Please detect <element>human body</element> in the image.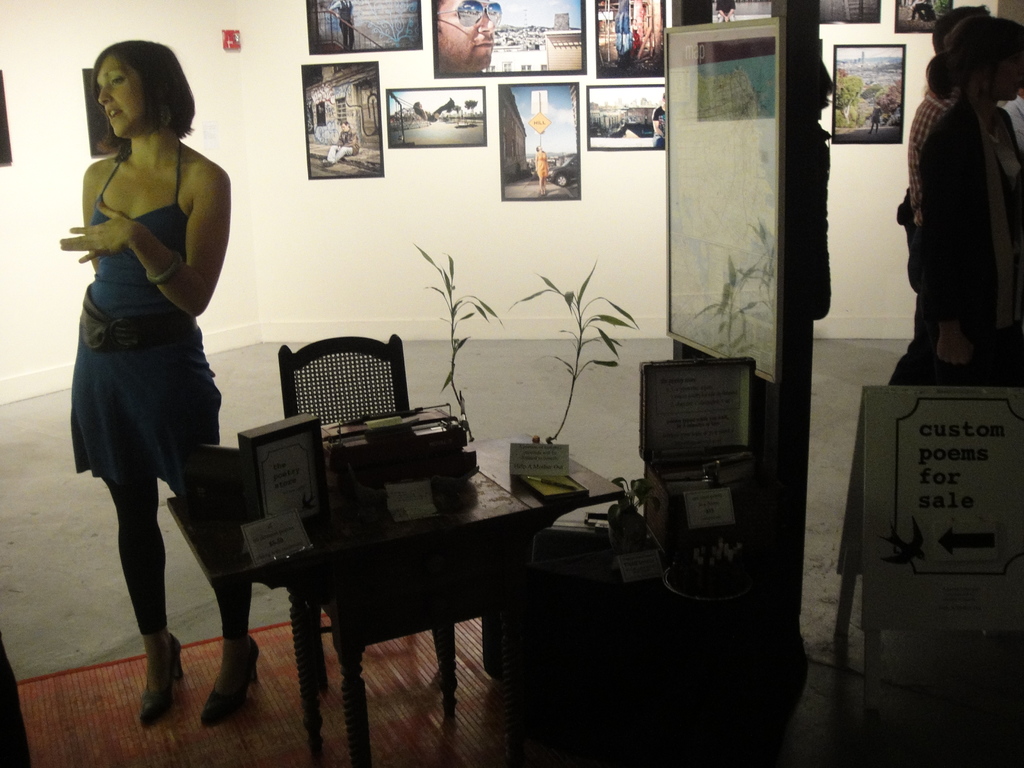
box=[892, 85, 963, 395].
